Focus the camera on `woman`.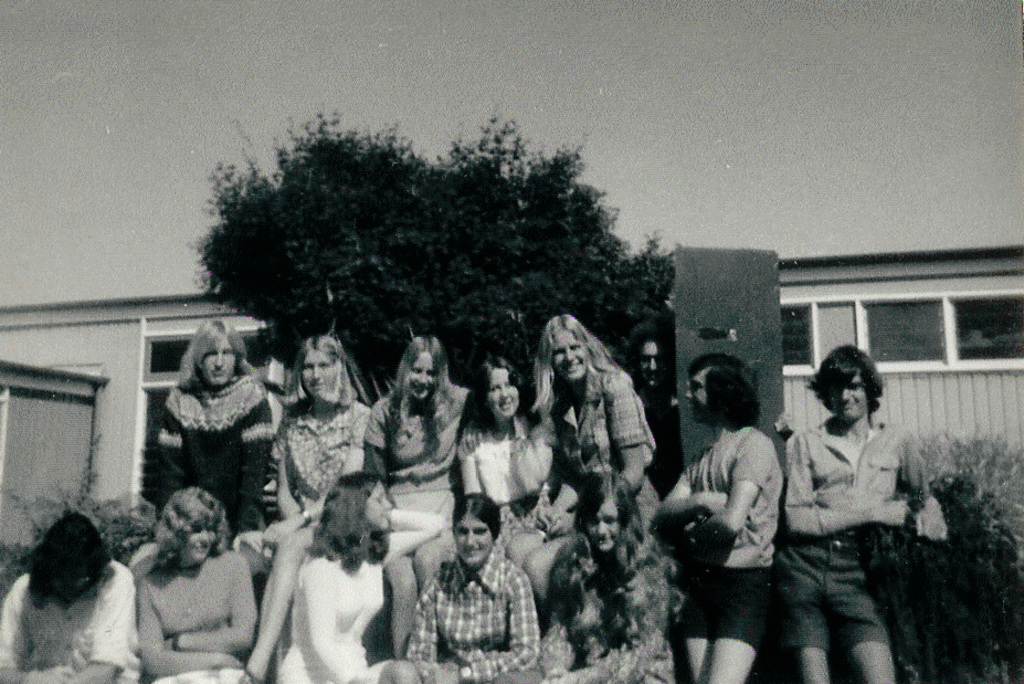
Focus region: pyautogui.locateOnScreen(379, 492, 542, 683).
